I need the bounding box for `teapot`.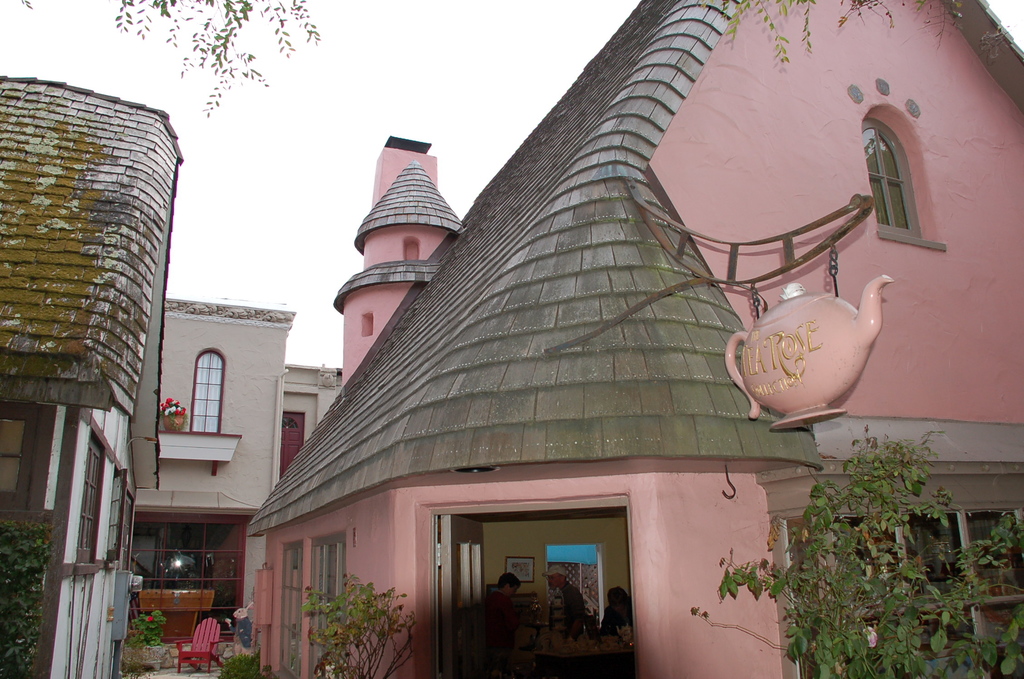
Here it is: <bbox>722, 272, 890, 432</bbox>.
